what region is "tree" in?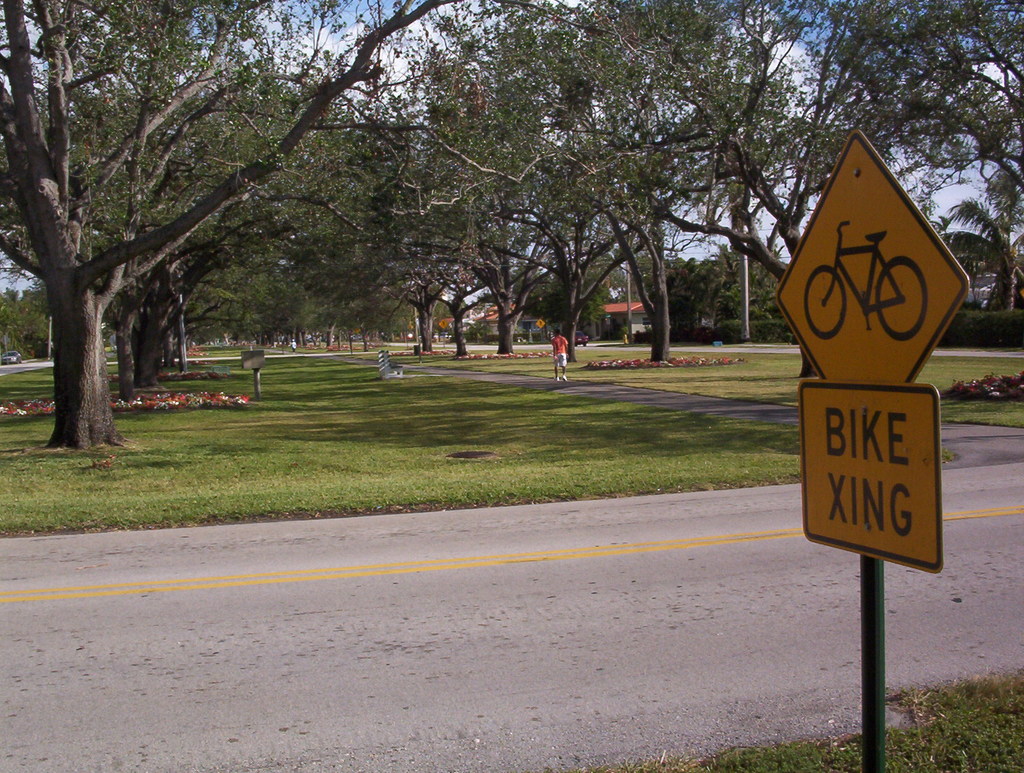
{"left": 0, "top": 0, "right": 467, "bottom": 459}.
